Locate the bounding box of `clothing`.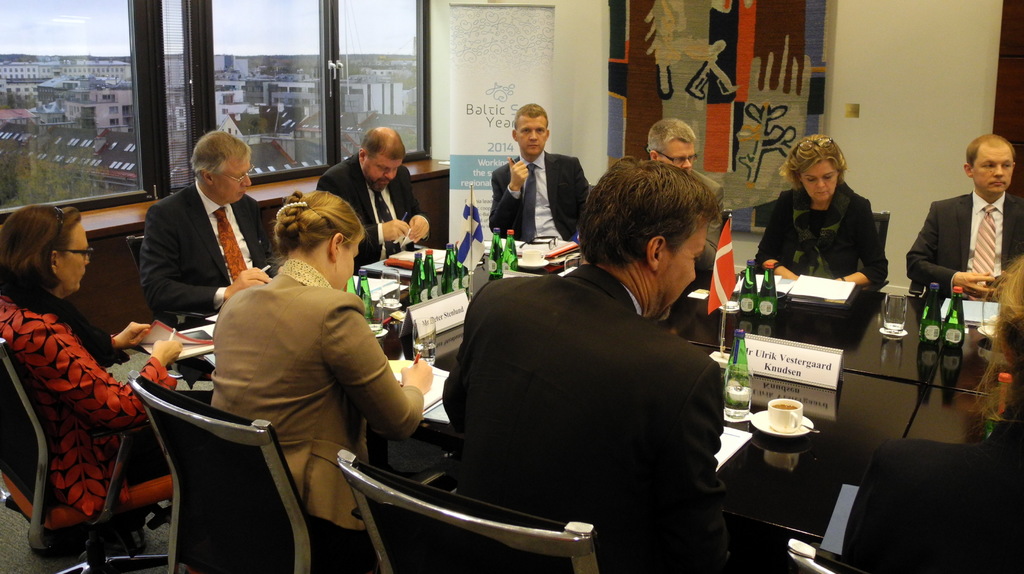
Bounding box: detection(901, 178, 1023, 292).
